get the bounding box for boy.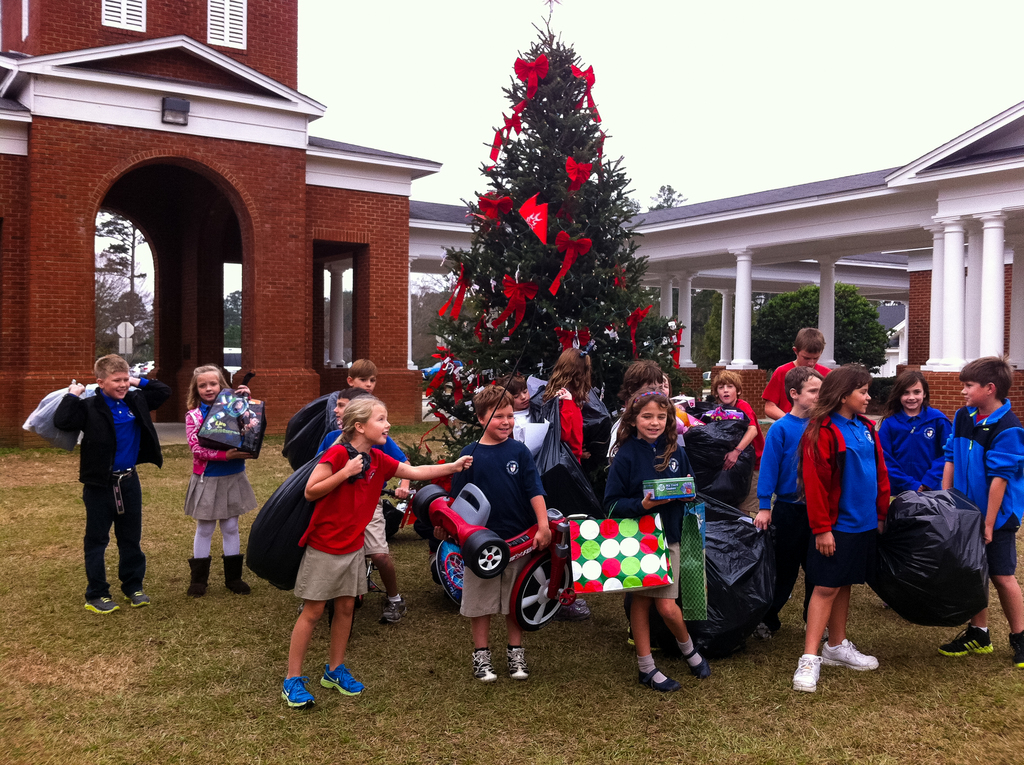
box(496, 372, 534, 440).
